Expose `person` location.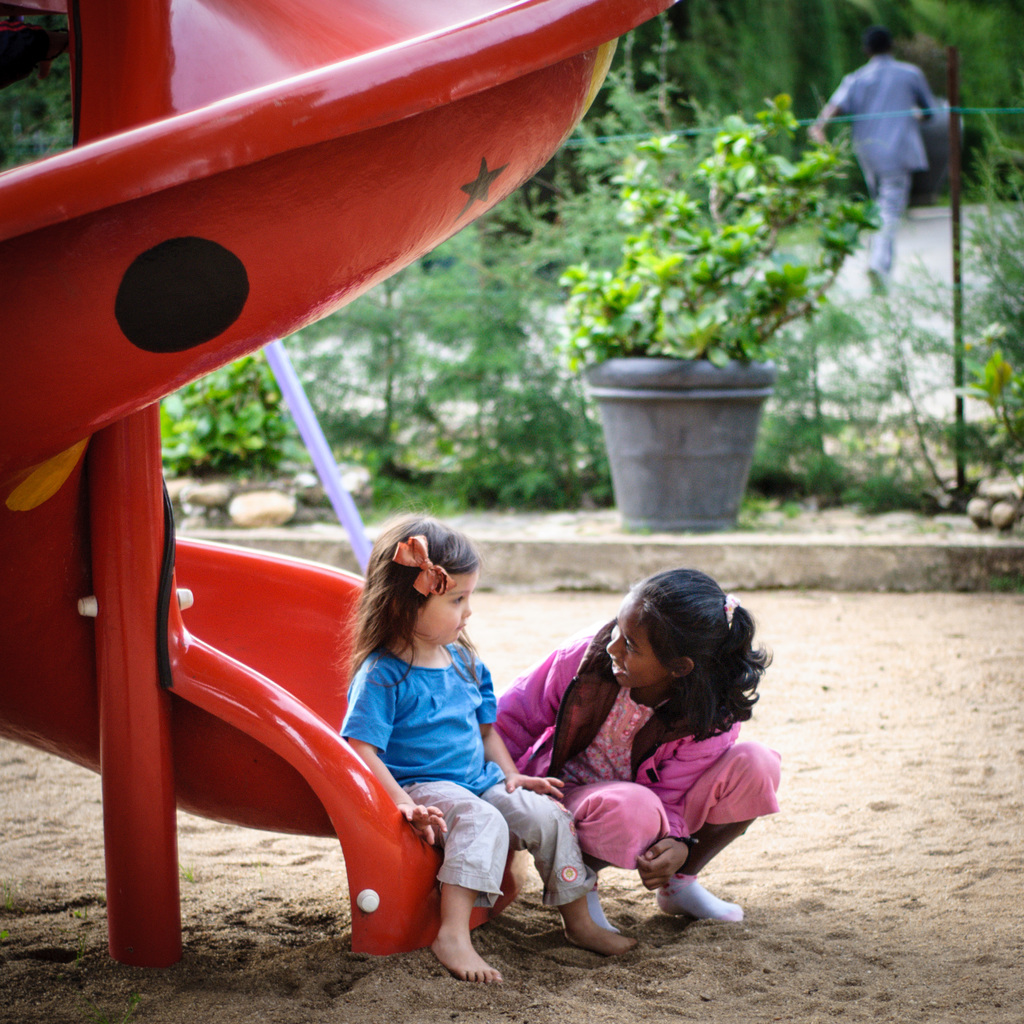
Exposed at rect(337, 522, 633, 981).
